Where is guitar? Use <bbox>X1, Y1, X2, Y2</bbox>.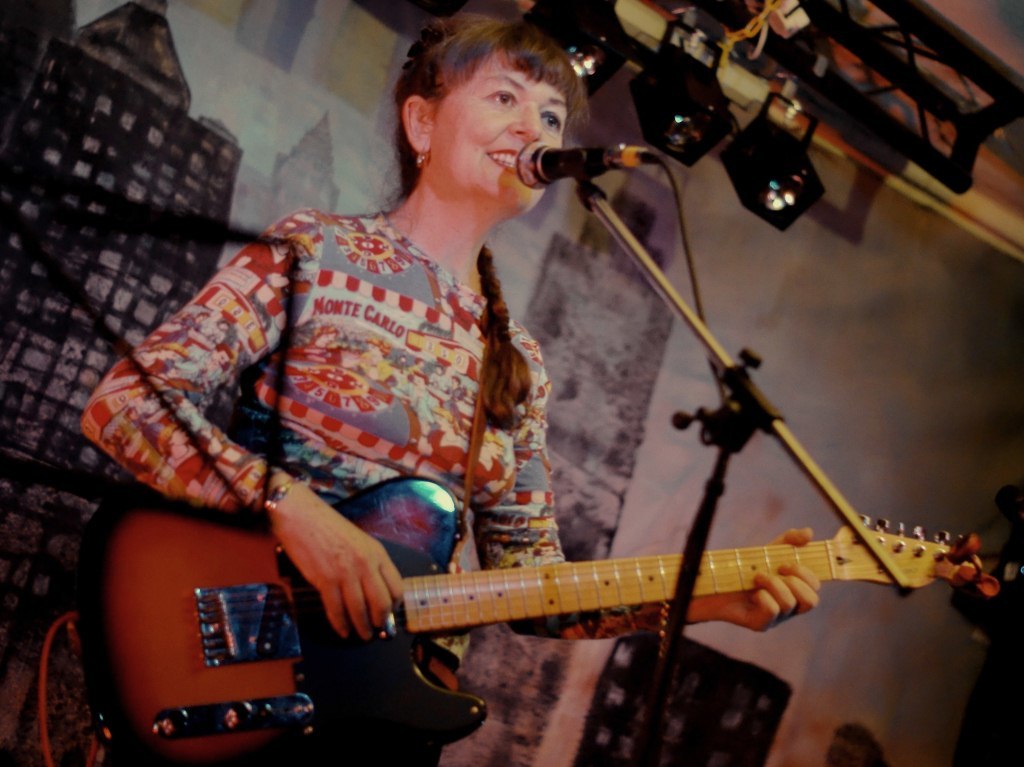
<bbox>210, 437, 1003, 738</bbox>.
